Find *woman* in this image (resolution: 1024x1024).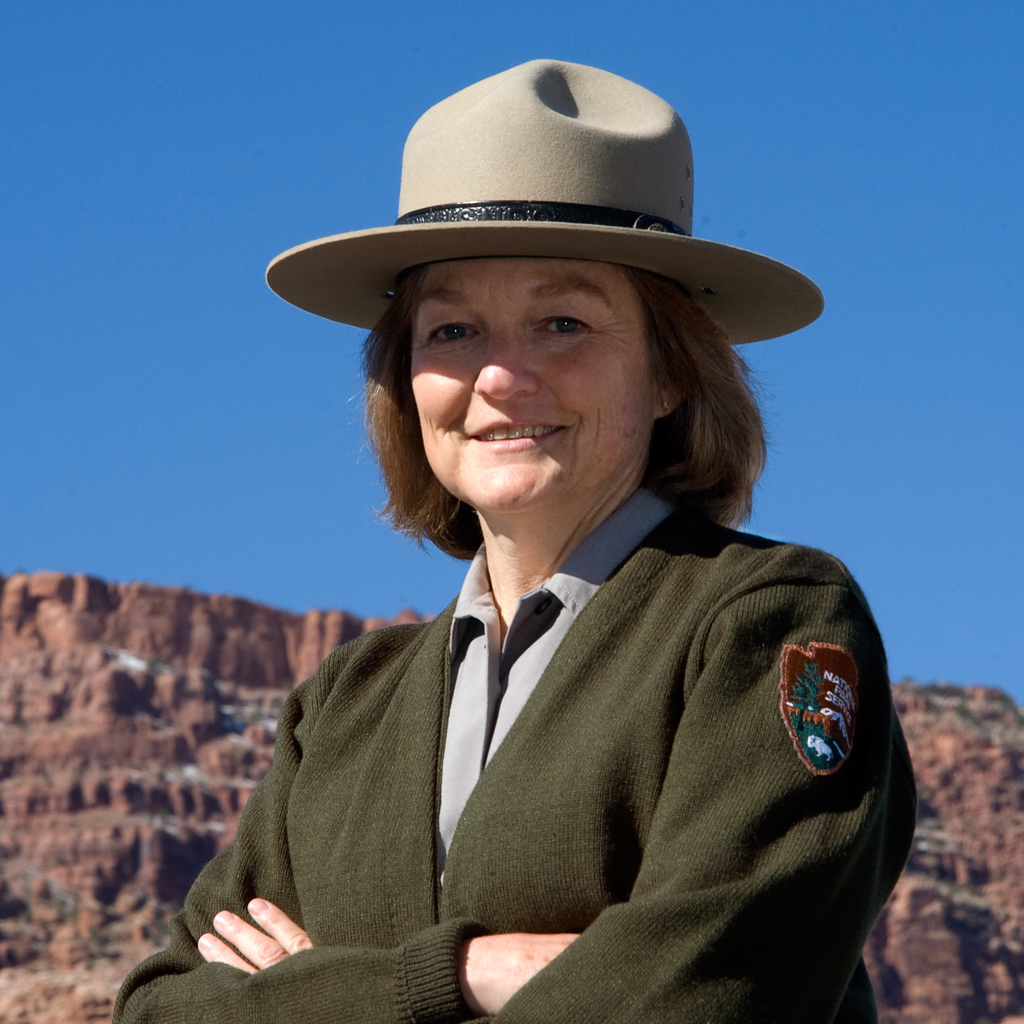
(109, 58, 915, 1023).
